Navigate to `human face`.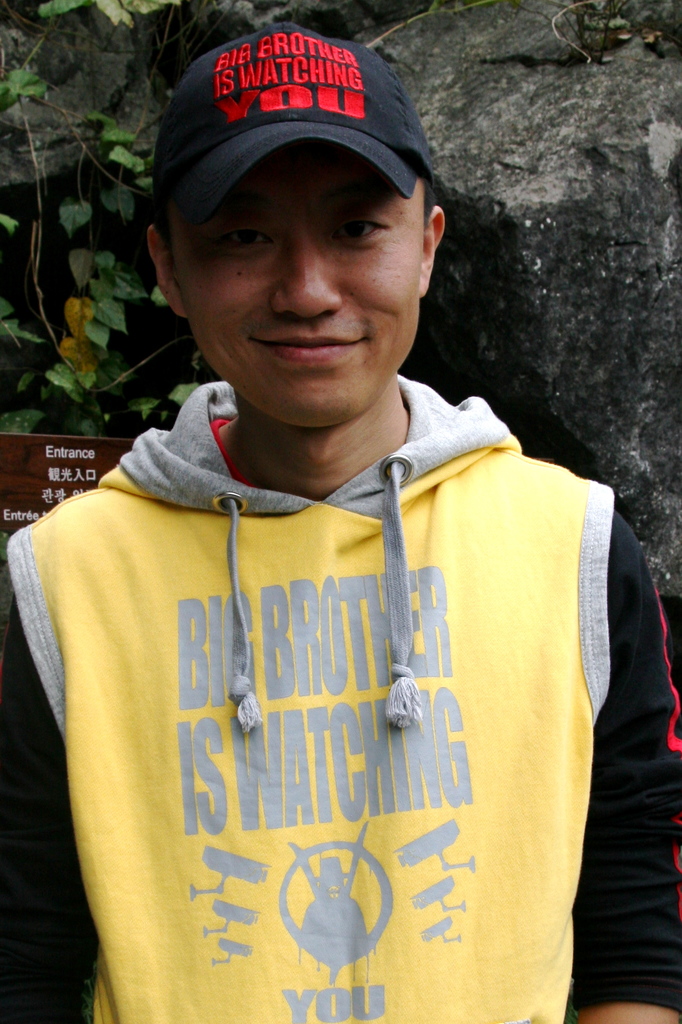
Navigation target: [183,138,432,438].
